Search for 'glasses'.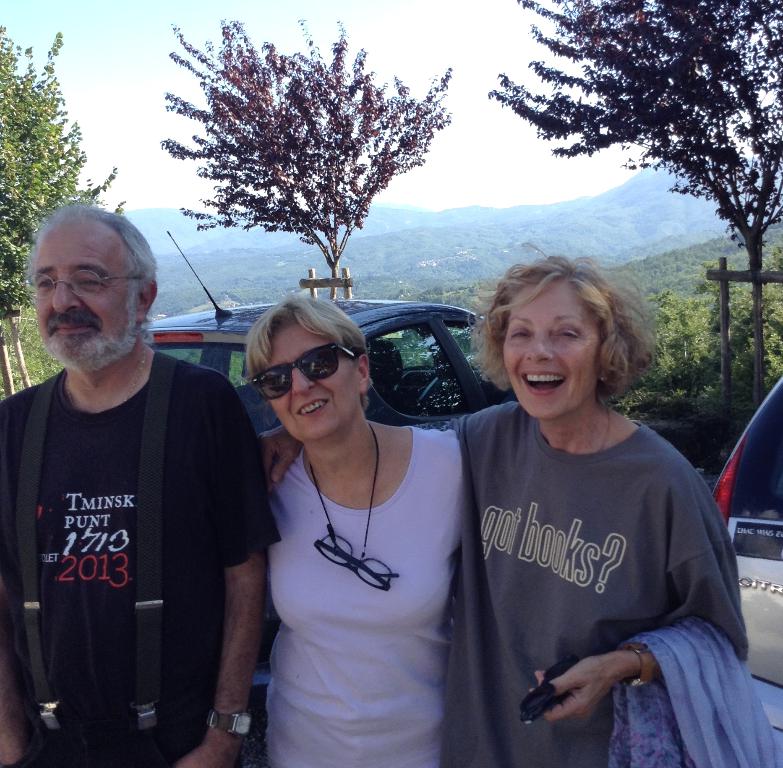
Found at 301 421 402 589.
